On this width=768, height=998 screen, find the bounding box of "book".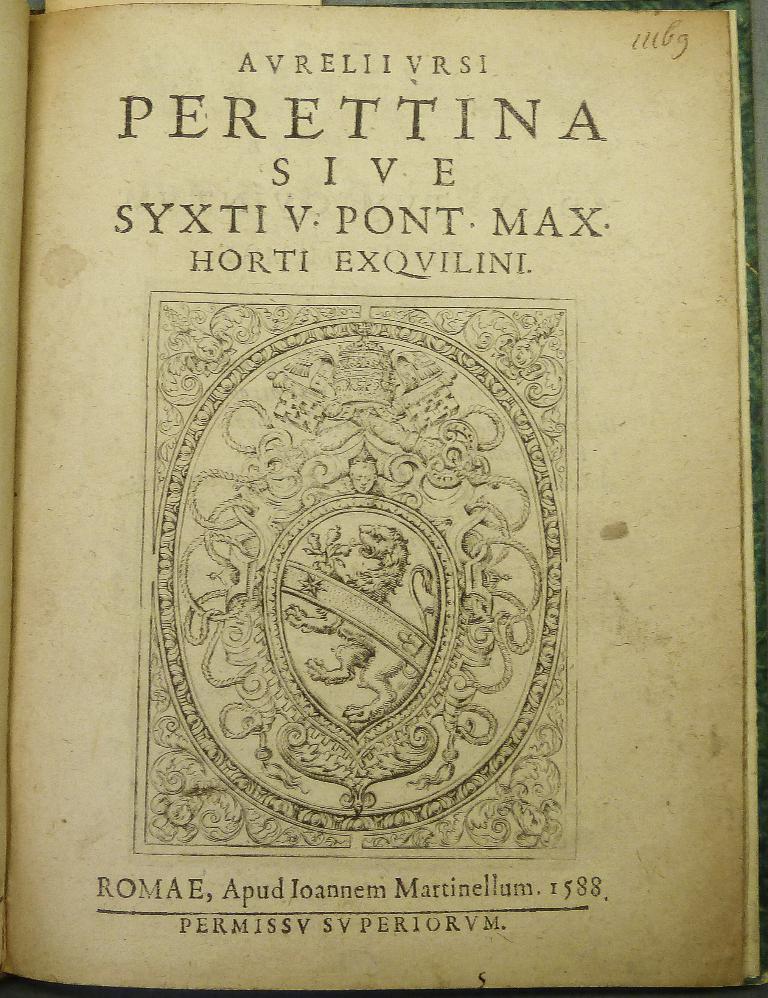
Bounding box: (77,14,767,924).
